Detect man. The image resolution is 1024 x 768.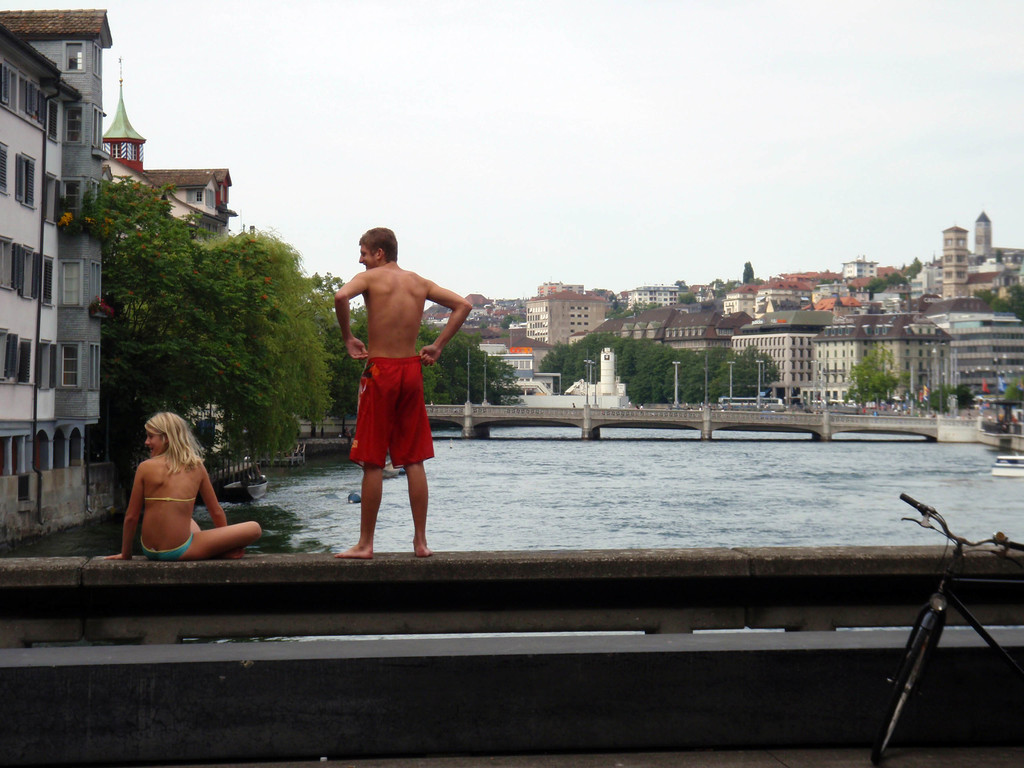
select_region(319, 207, 465, 571).
